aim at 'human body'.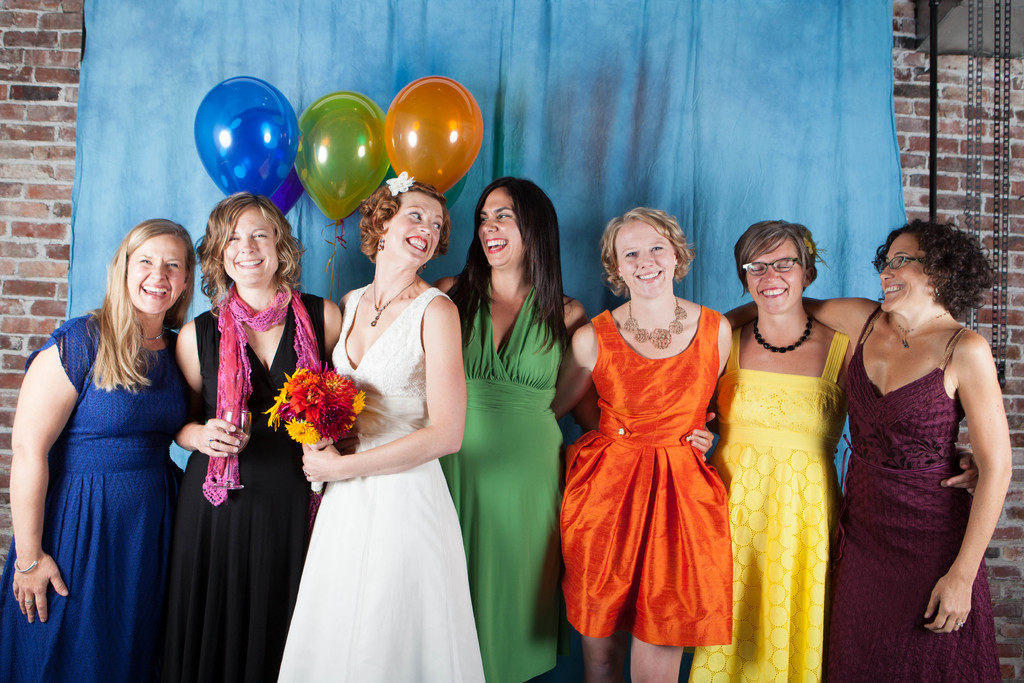
Aimed at 727:215:1016:682.
